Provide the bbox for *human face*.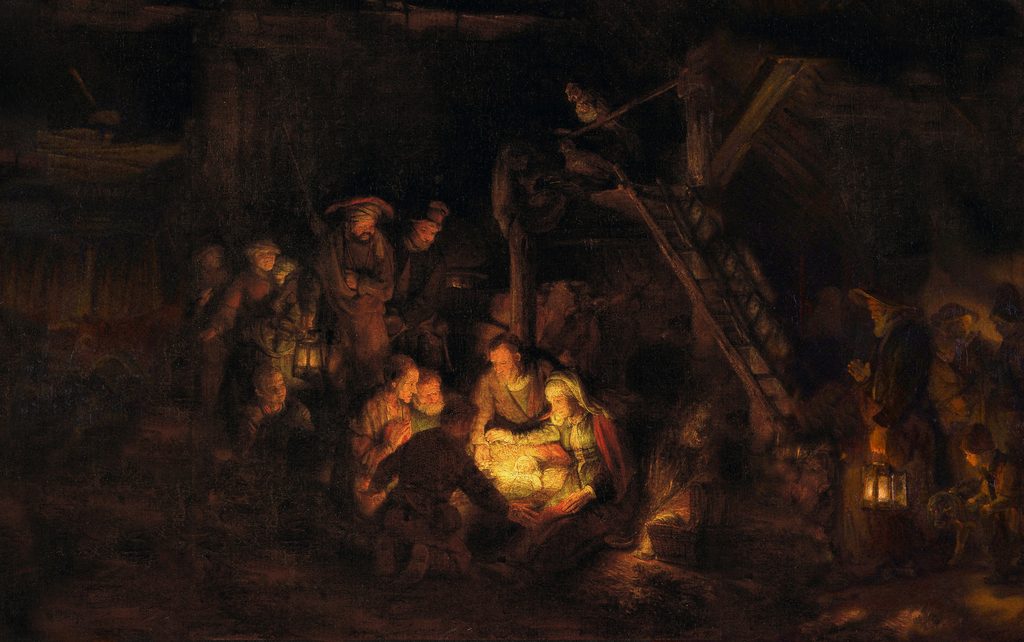
<bbox>255, 245, 276, 271</bbox>.
